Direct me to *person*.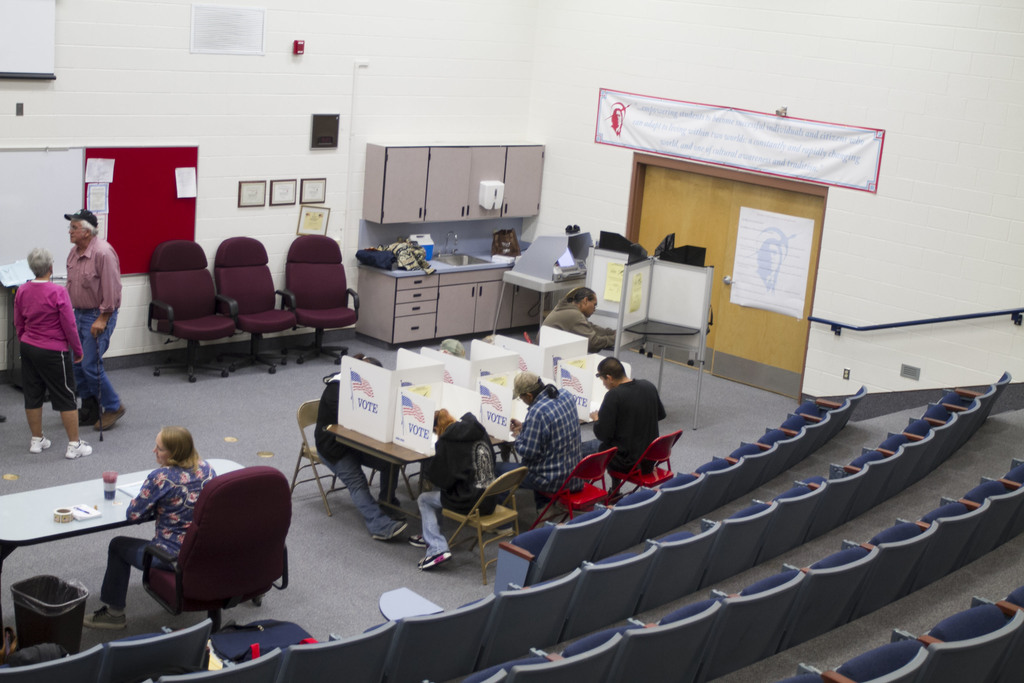
Direction: box(531, 288, 616, 352).
